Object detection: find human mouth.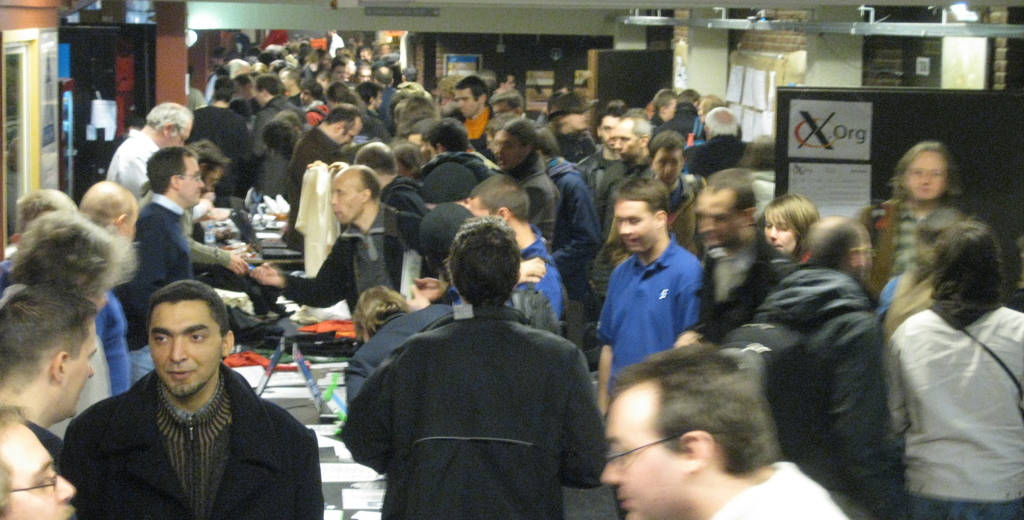
bbox(774, 246, 783, 248).
